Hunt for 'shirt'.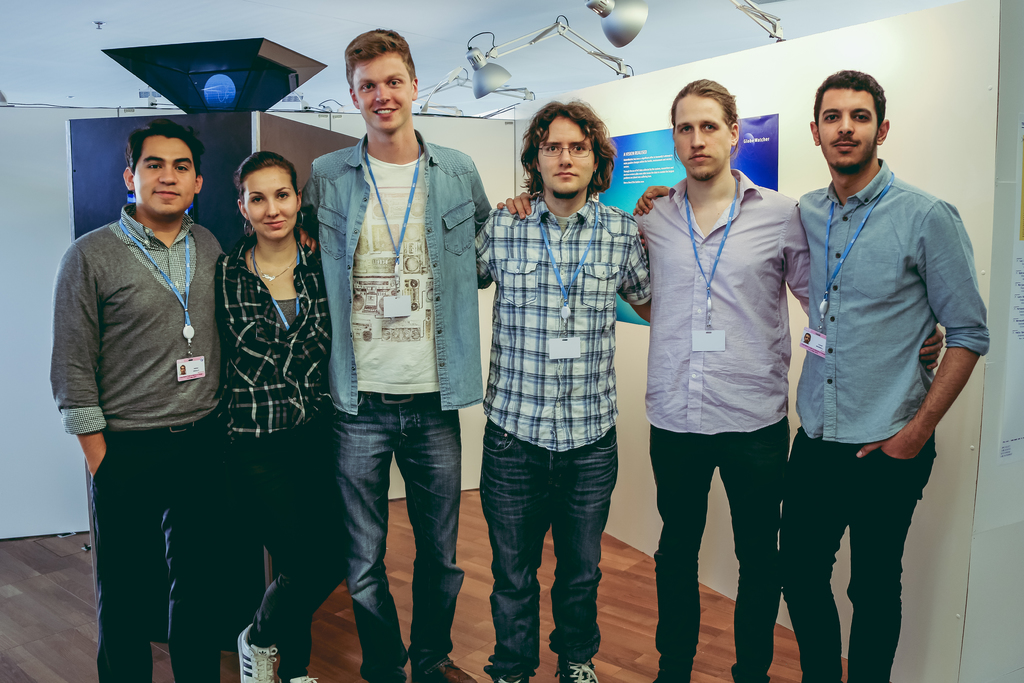
Hunted down at l=792, t=156, r=990, b=440.
